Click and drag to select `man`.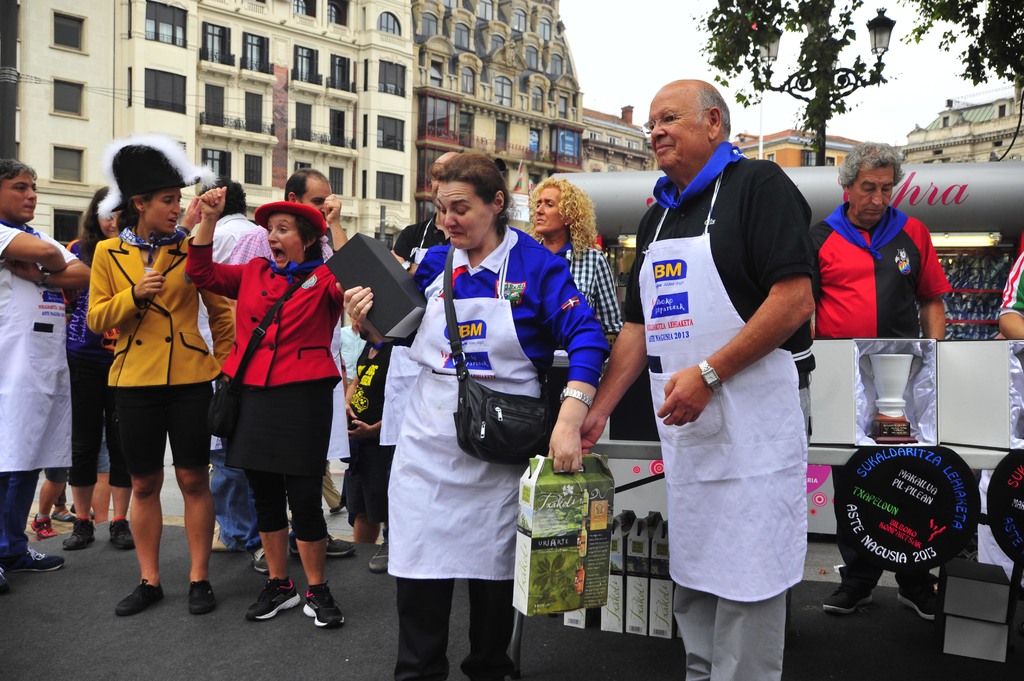
Selection: <box>577,74,828,680</box>.
